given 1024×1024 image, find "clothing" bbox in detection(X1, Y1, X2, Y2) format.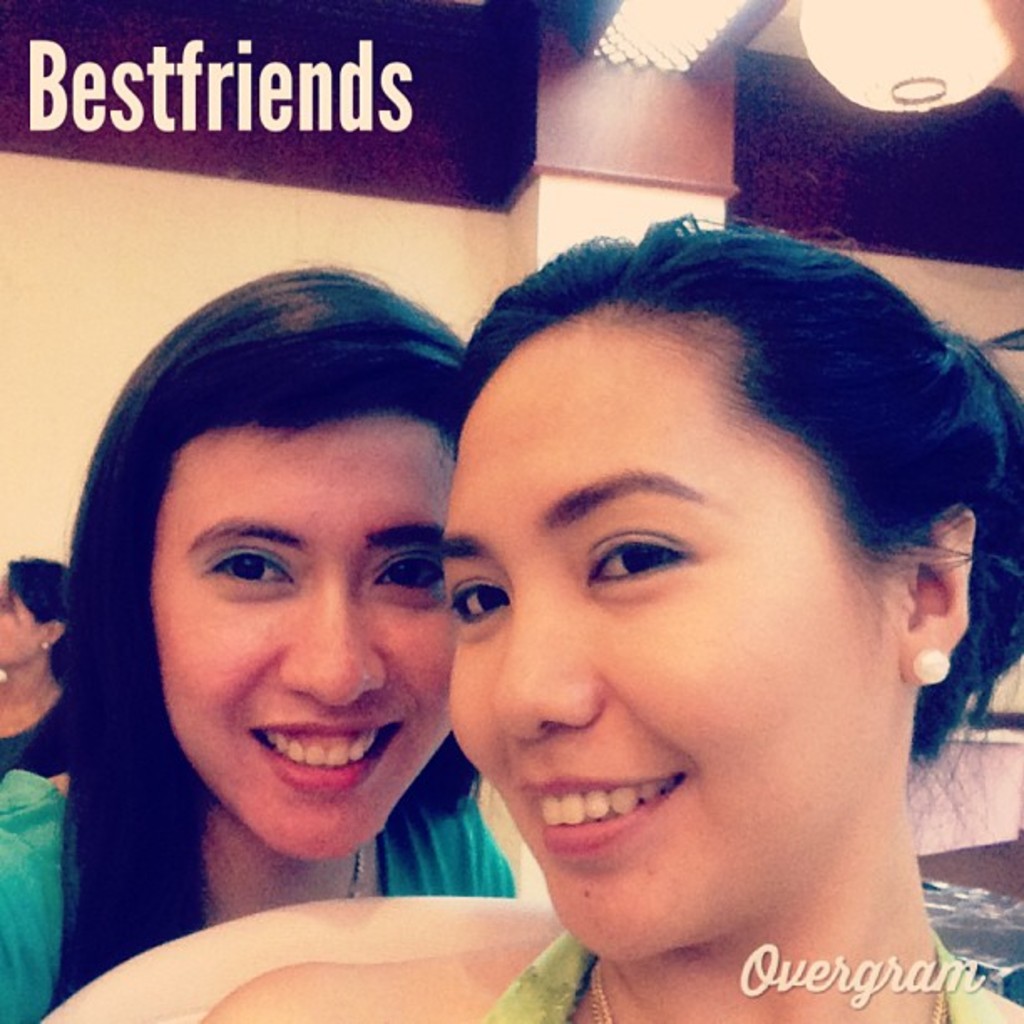
detection(492, 937, 1009, 1022).
